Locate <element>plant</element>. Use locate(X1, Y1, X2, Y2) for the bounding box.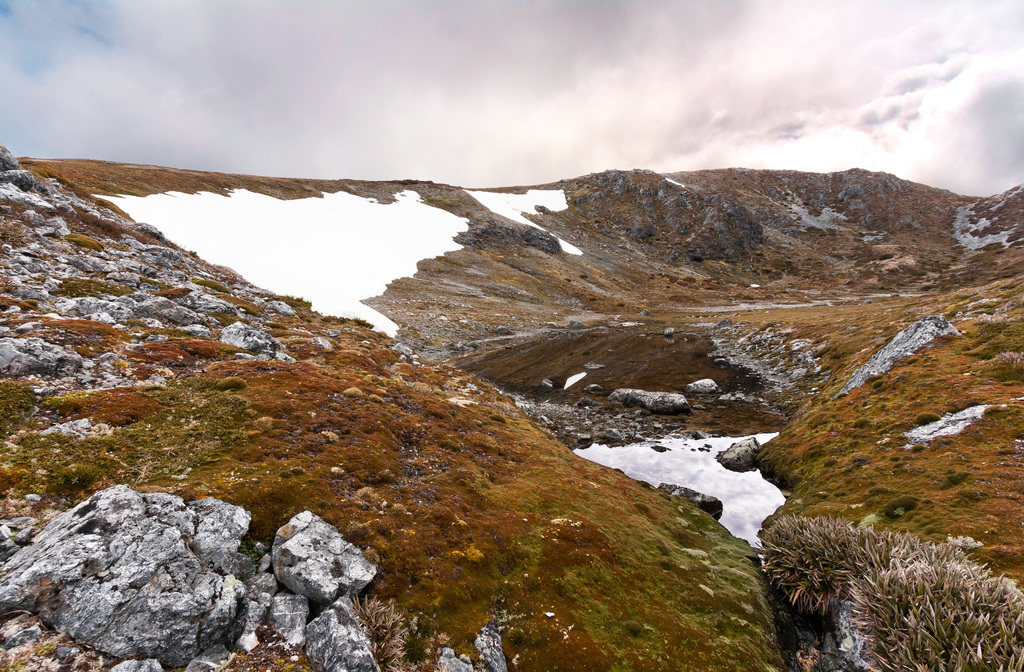
locate(350, 592, 413, 671).
